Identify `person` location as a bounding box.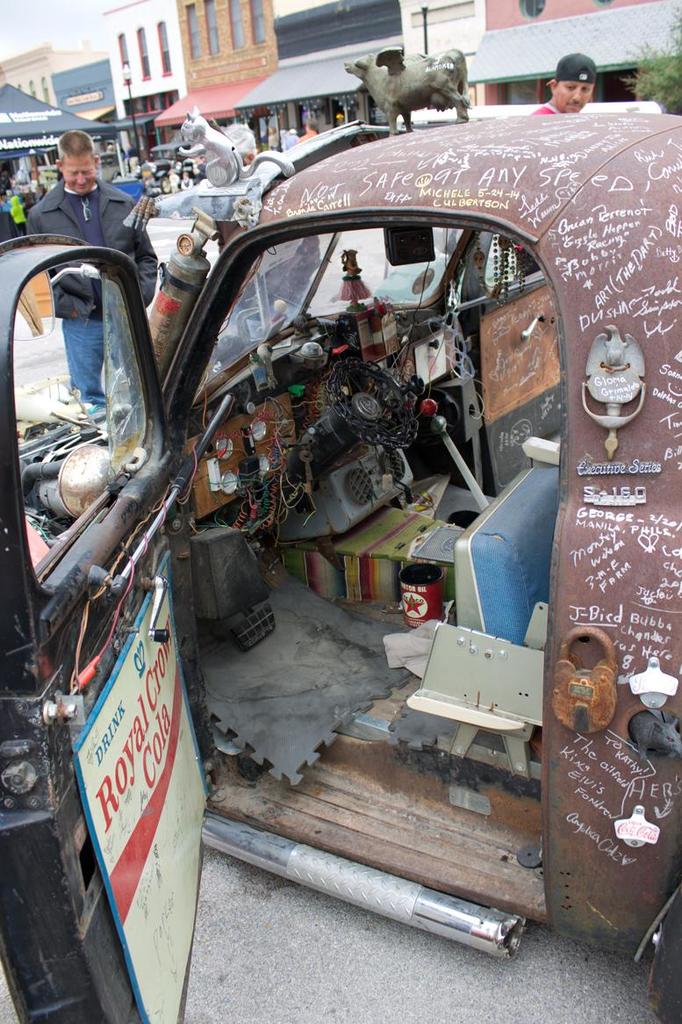
(left=531, top=51, right=599, bottom=117).
